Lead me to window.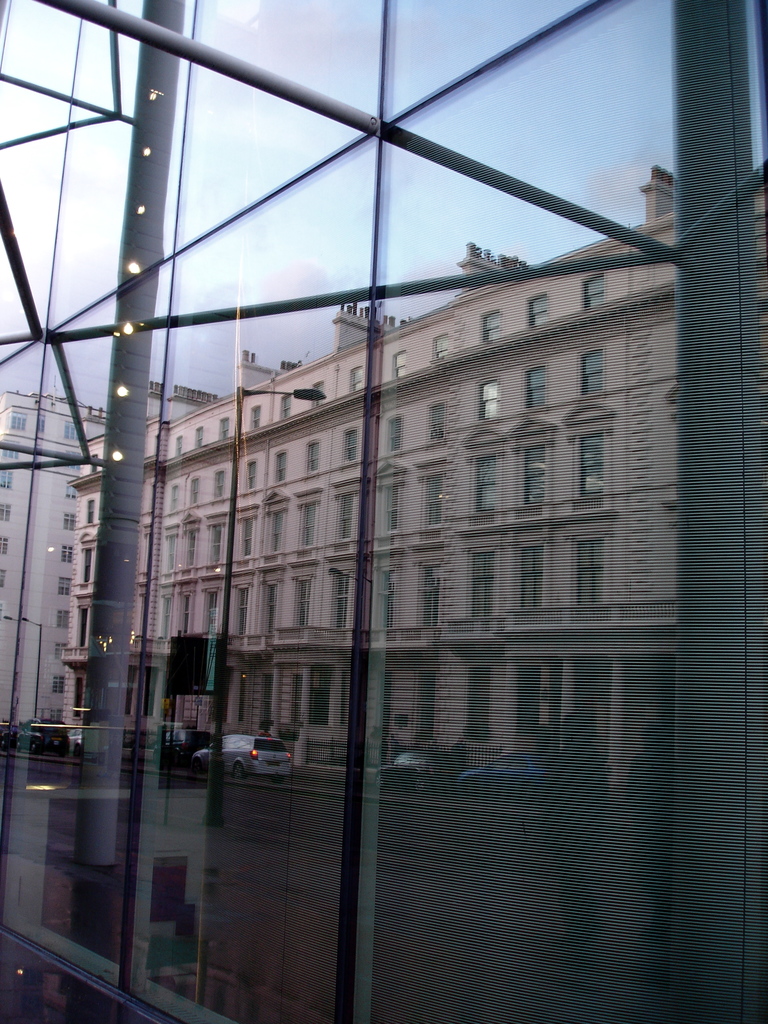
Lead to l=394, t=351, r=405, b=382.
